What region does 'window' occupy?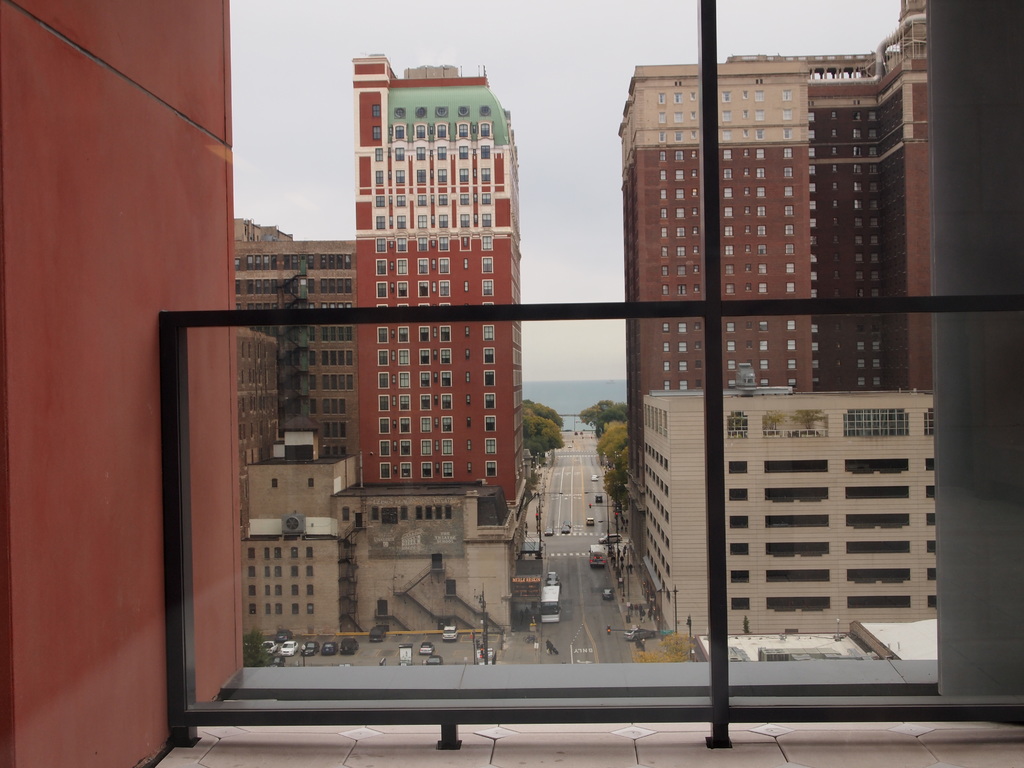
x1=372 y1=102 x2=380 y2=118.
